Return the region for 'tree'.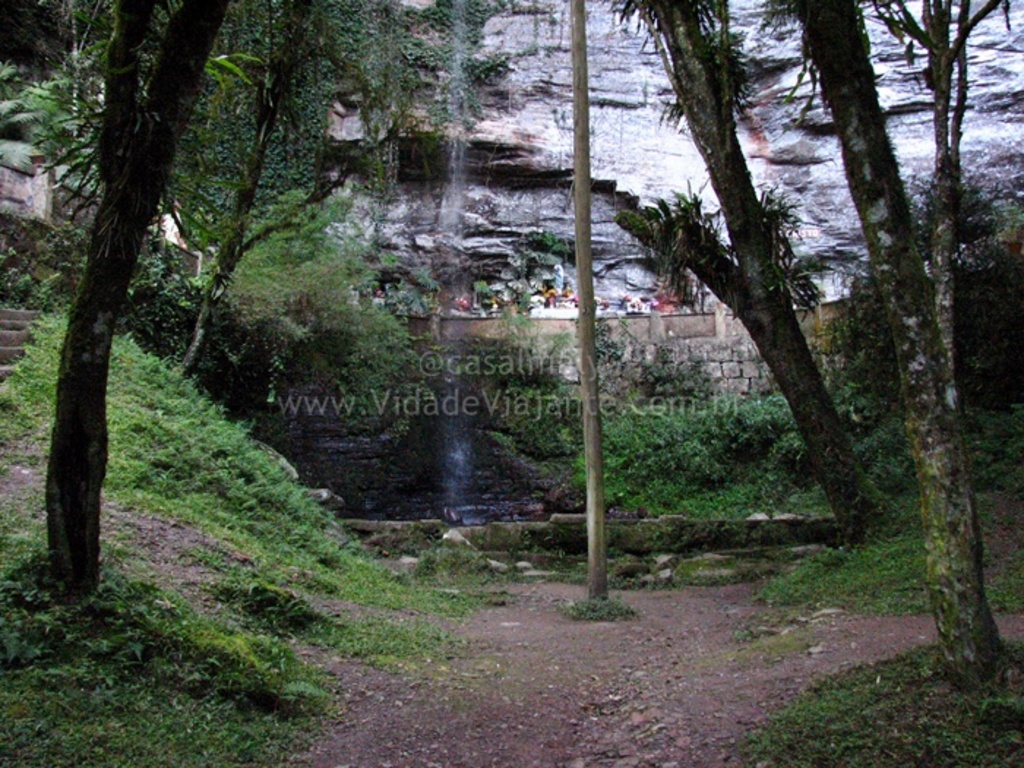
bbox=(0, 0, 236, 598).
